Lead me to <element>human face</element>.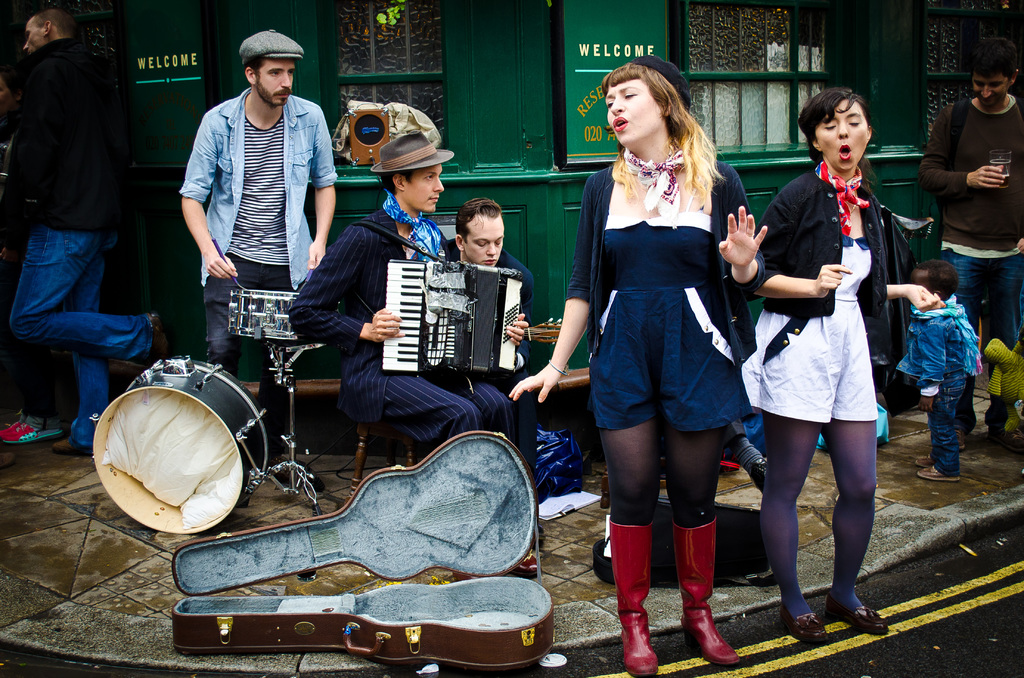
Lead to box(20, 20, 45, 54).
